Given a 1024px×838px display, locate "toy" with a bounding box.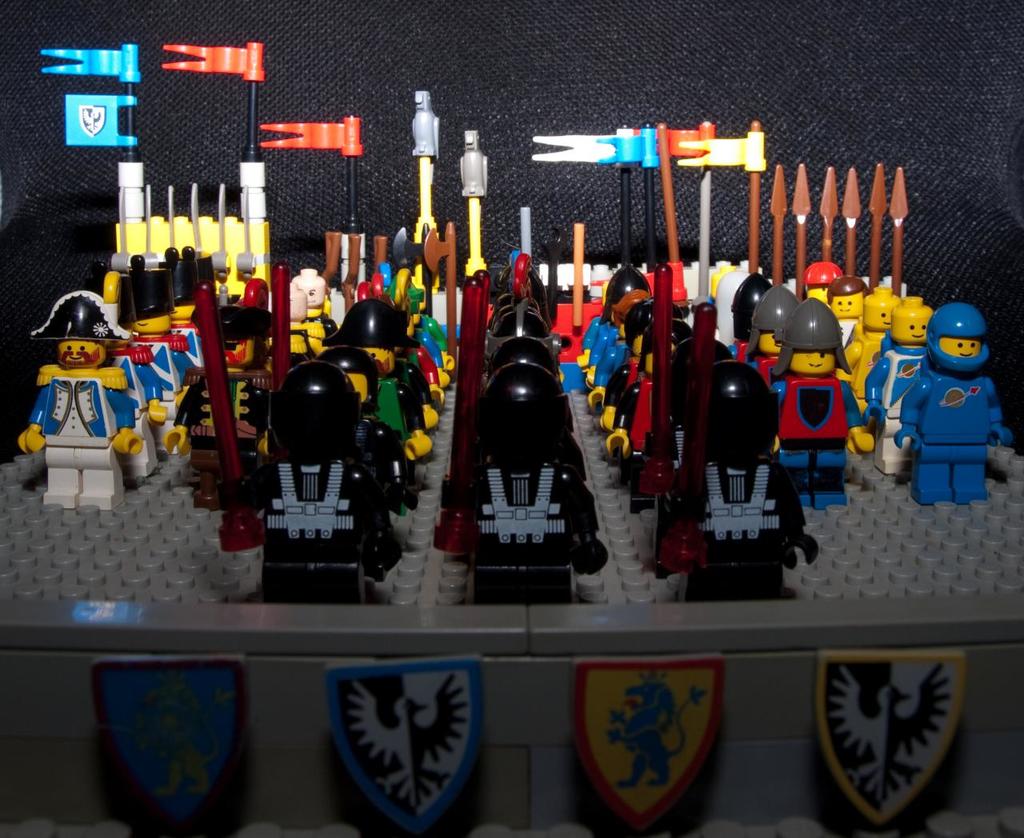
Located: box(859, 289, 940, 480).
